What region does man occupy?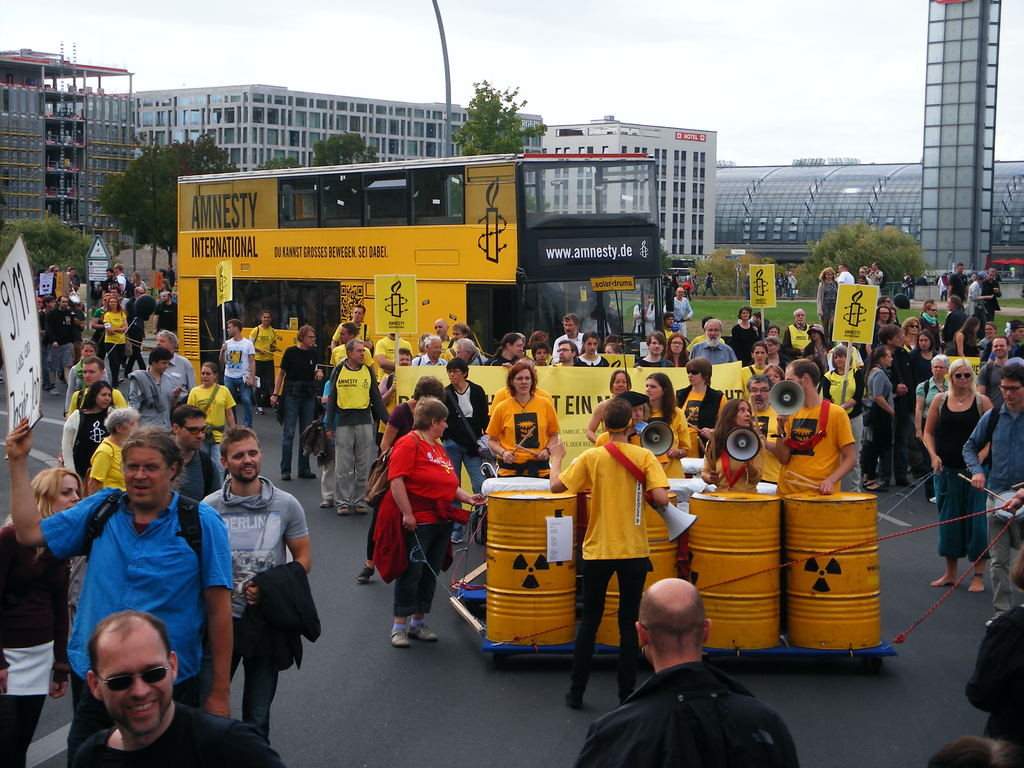
bbox(552, 315, 583, 362).
